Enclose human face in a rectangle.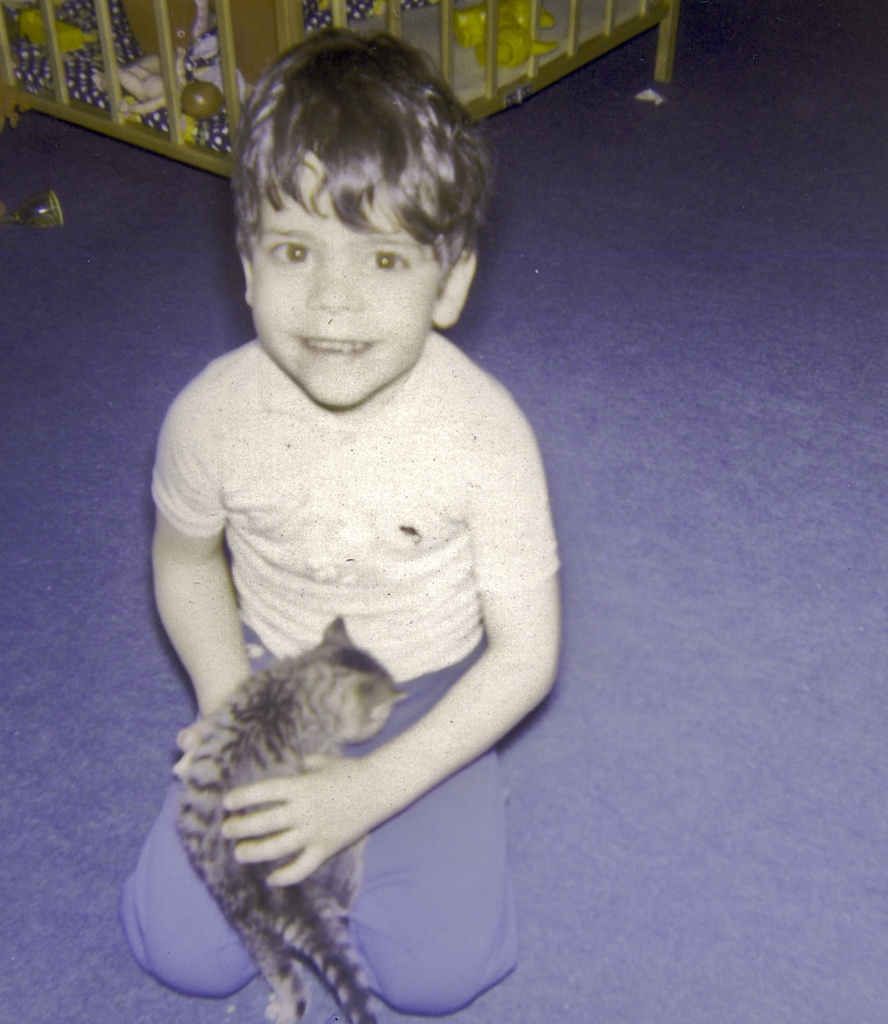
x1=245 y1=162 x2=449 y2=416.
